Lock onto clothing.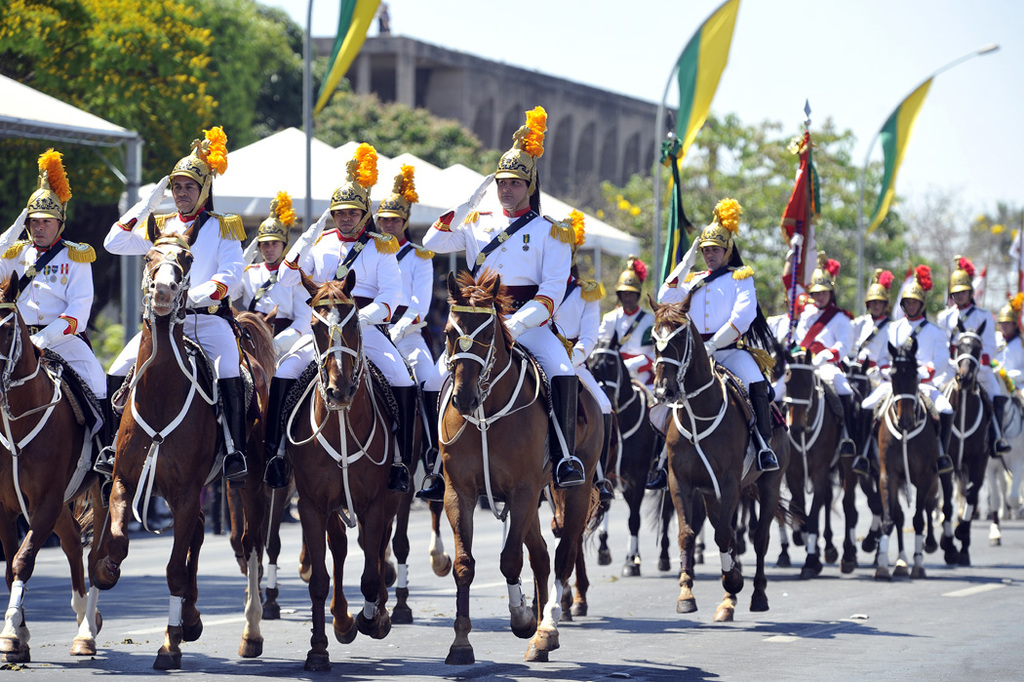
Locked: bbox=[269, 215, 406, 392].
